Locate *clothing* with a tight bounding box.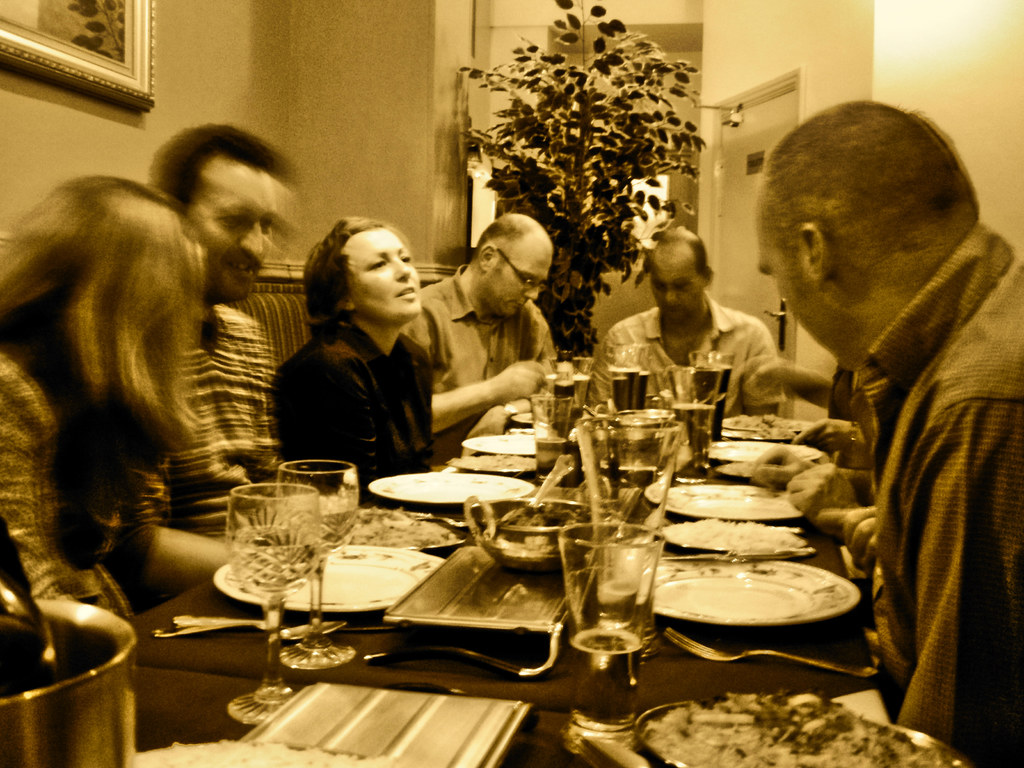
left=395, top=269, right=565, bottom=490.
